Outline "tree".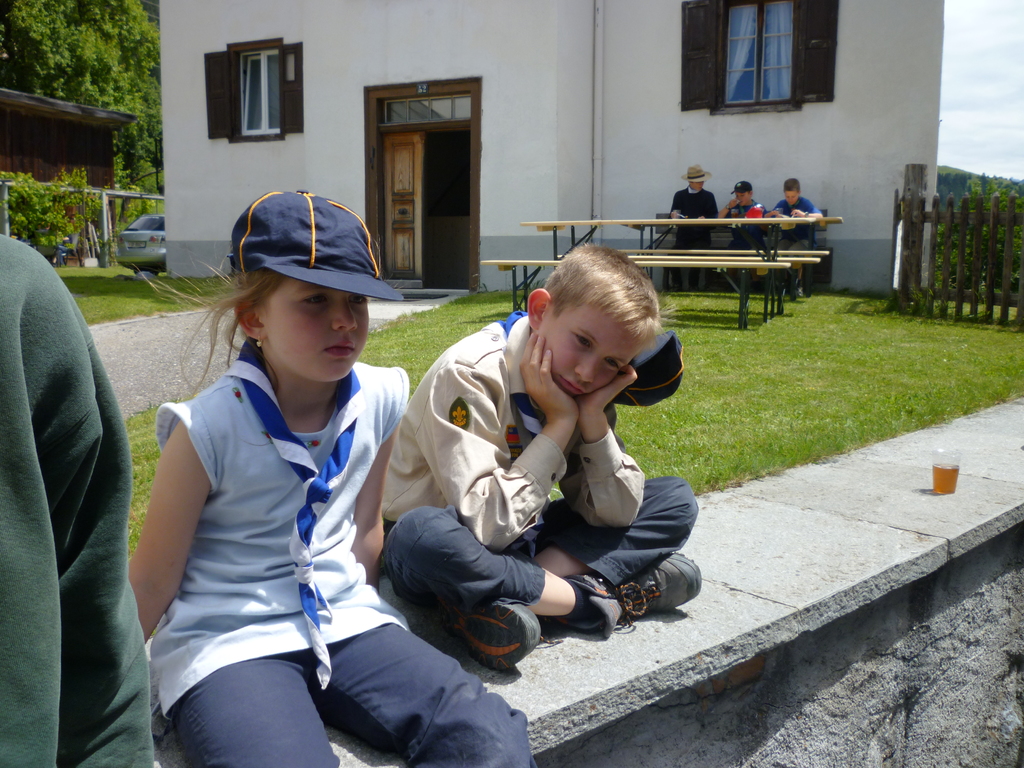
Outline: bbox=(0, 0, 160, 260).
